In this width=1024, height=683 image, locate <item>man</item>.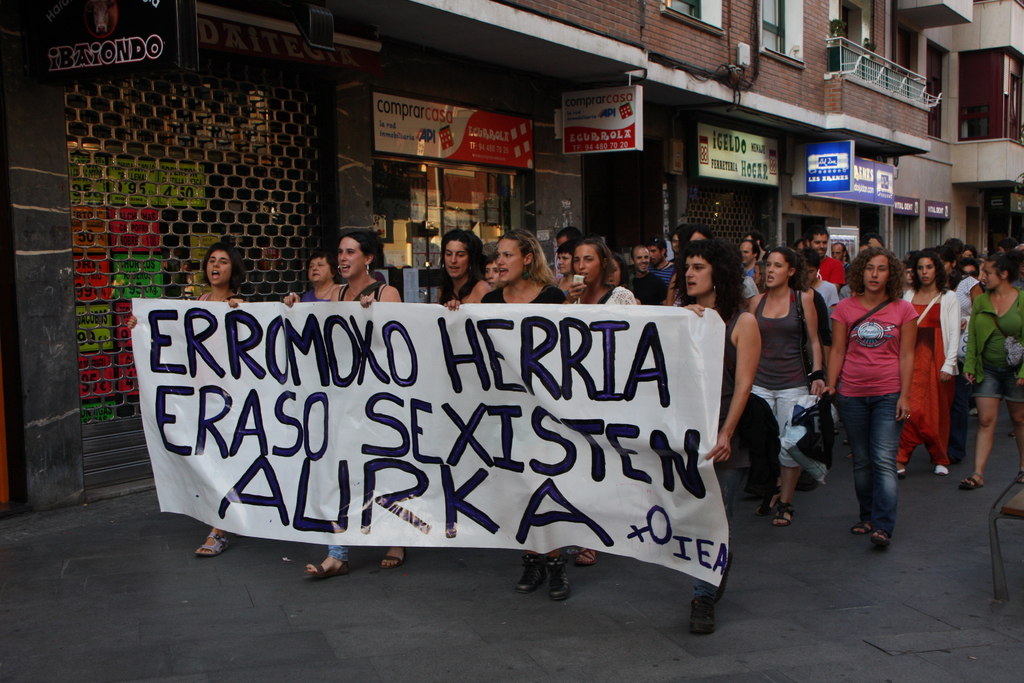
Bounding box: left=559, top=252, right=574, bottom=315.
